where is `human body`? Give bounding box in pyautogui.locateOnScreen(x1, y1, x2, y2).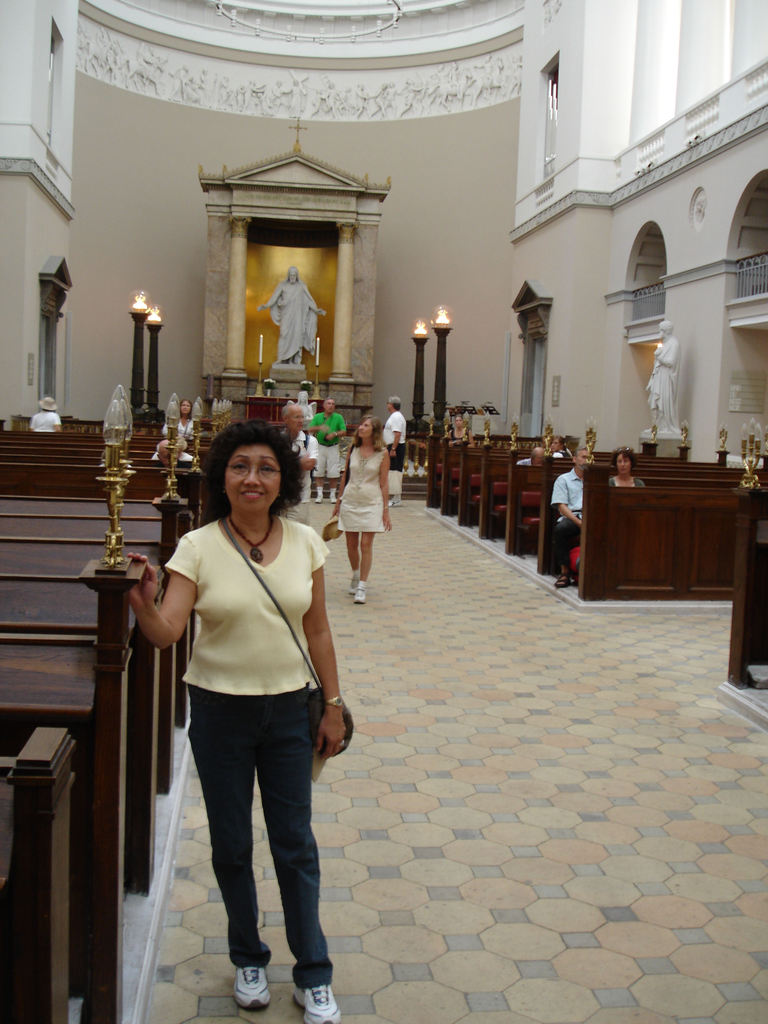
pyautogui.locateOnScreen(31, 398, 62, 431).
